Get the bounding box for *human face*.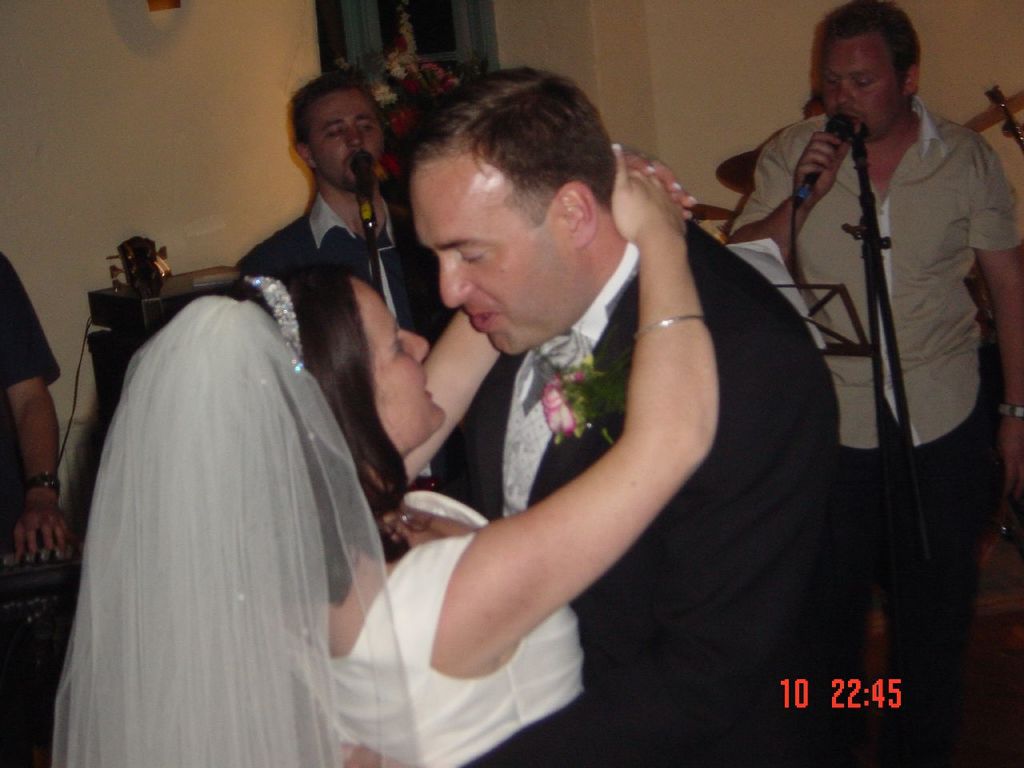
<region>352, 274, 444, 452</region>.
